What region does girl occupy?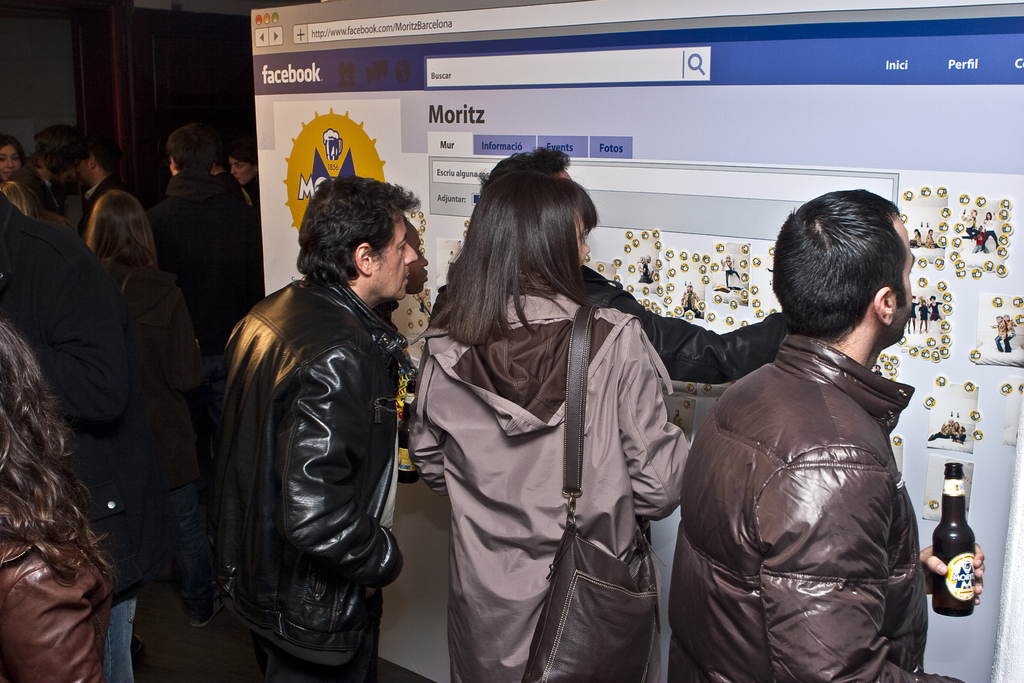
404/170/690/681.
